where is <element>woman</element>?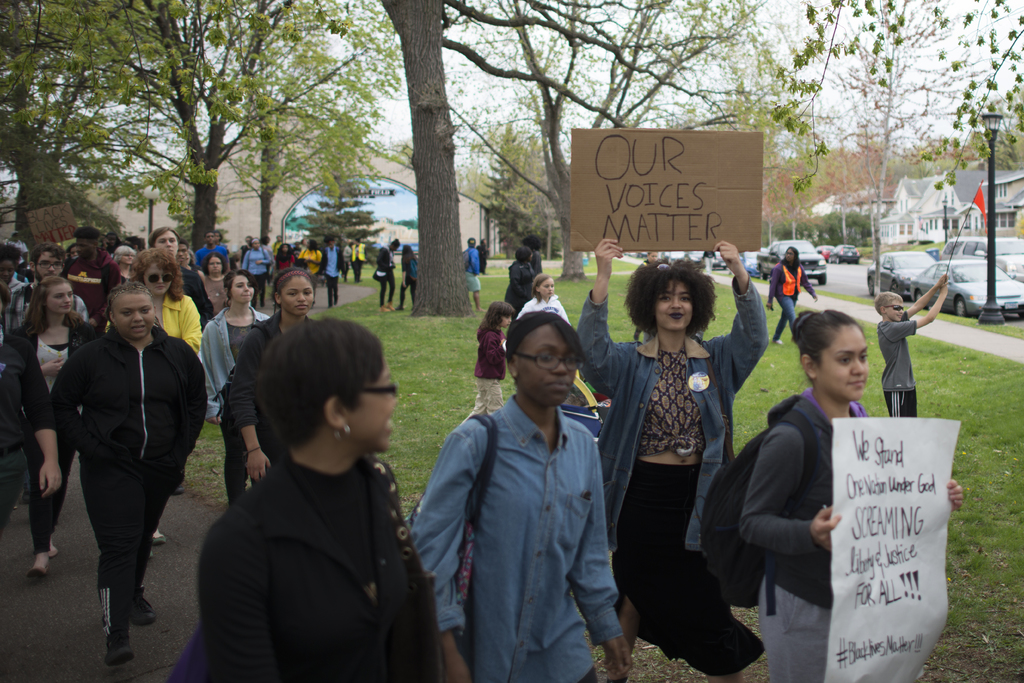
<bbox>296, 238, 324, 310</bbox>.
